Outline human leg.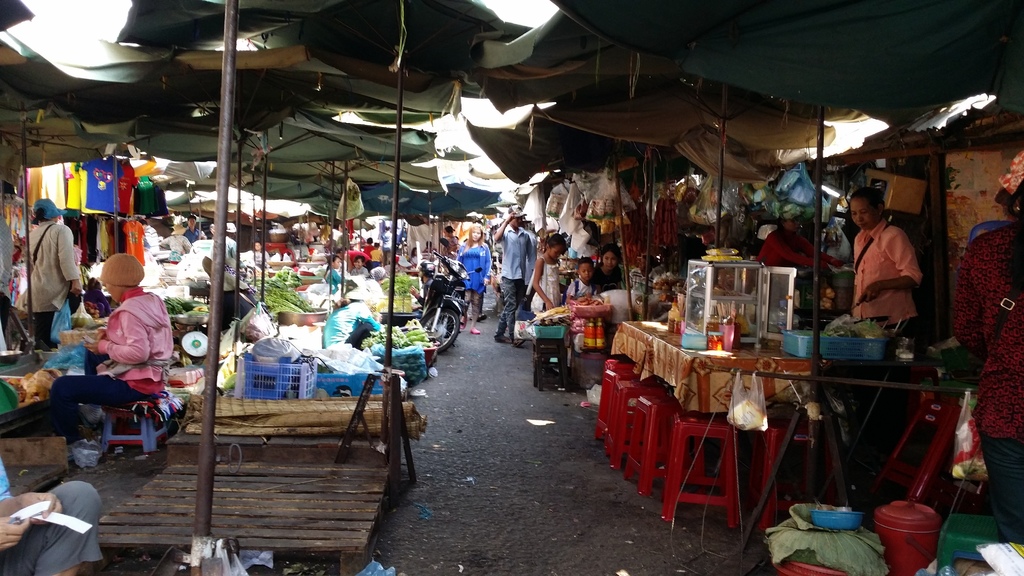
Outline: bbox=[3, 485, 109, 575].
